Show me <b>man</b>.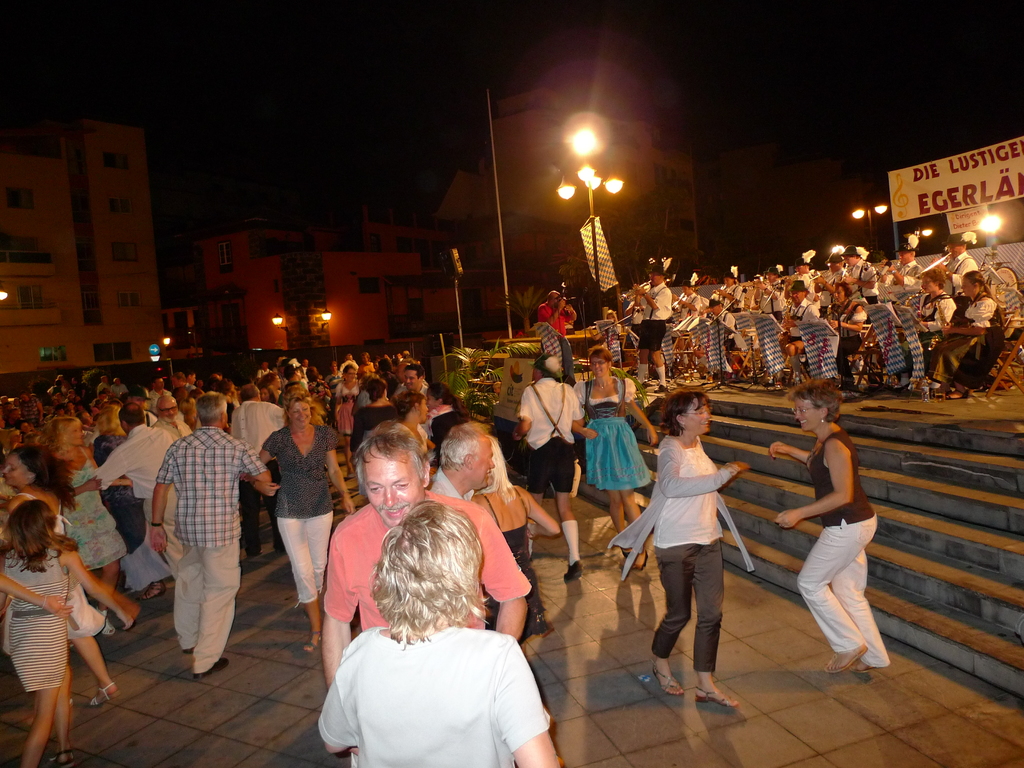
<b>man</b> is here: locate(715, 266, 748, 314).
